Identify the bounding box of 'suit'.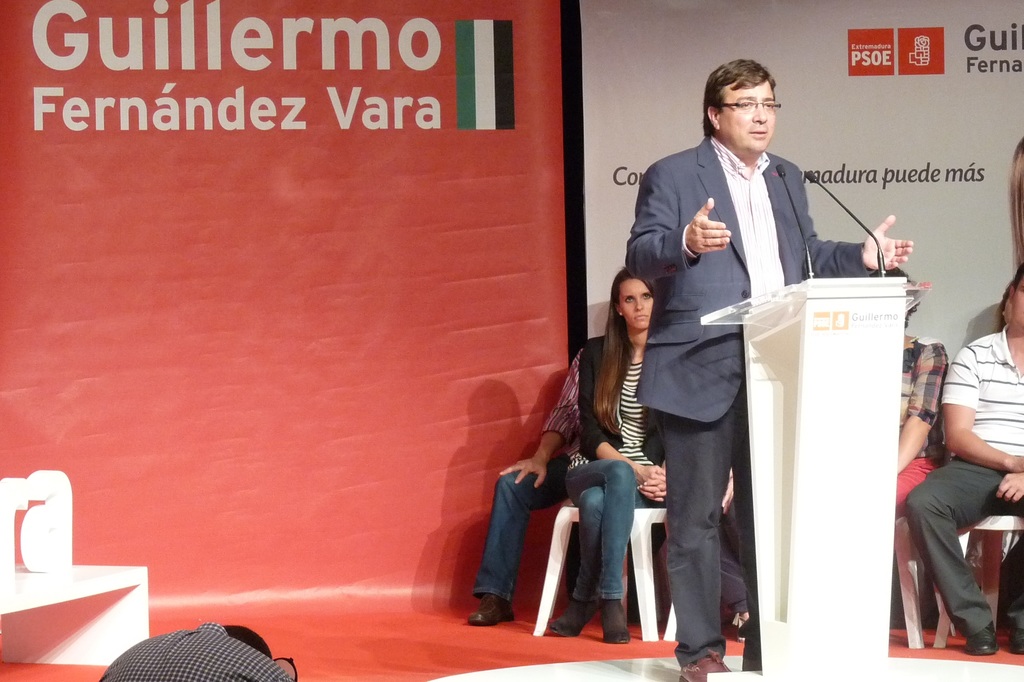
661,82,862,654.
